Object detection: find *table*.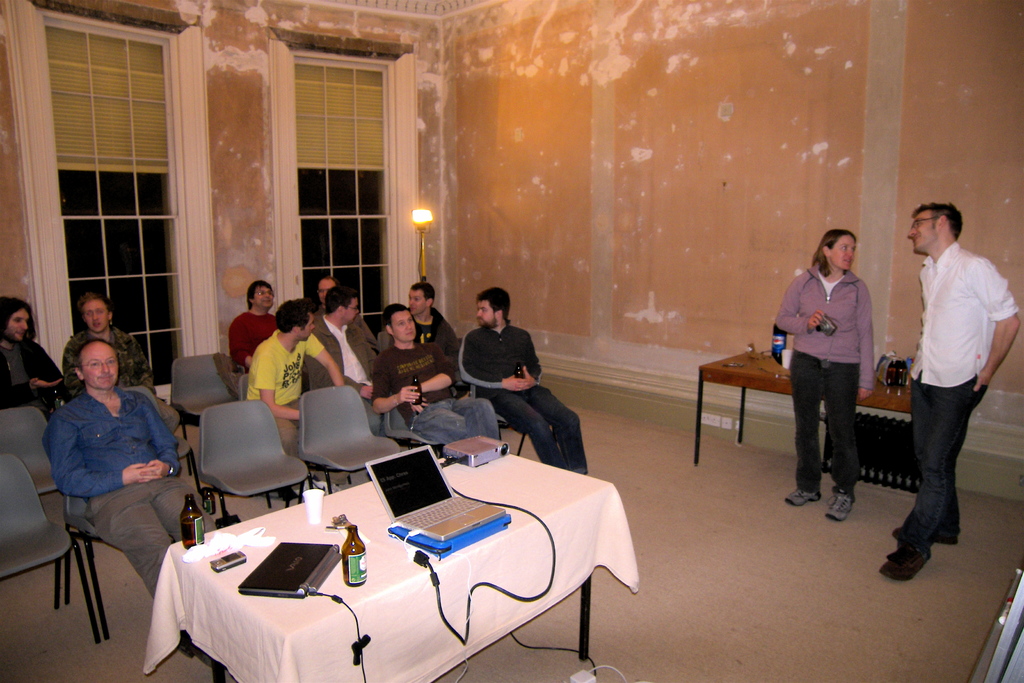
select_region(136, 437, 634, 682).
